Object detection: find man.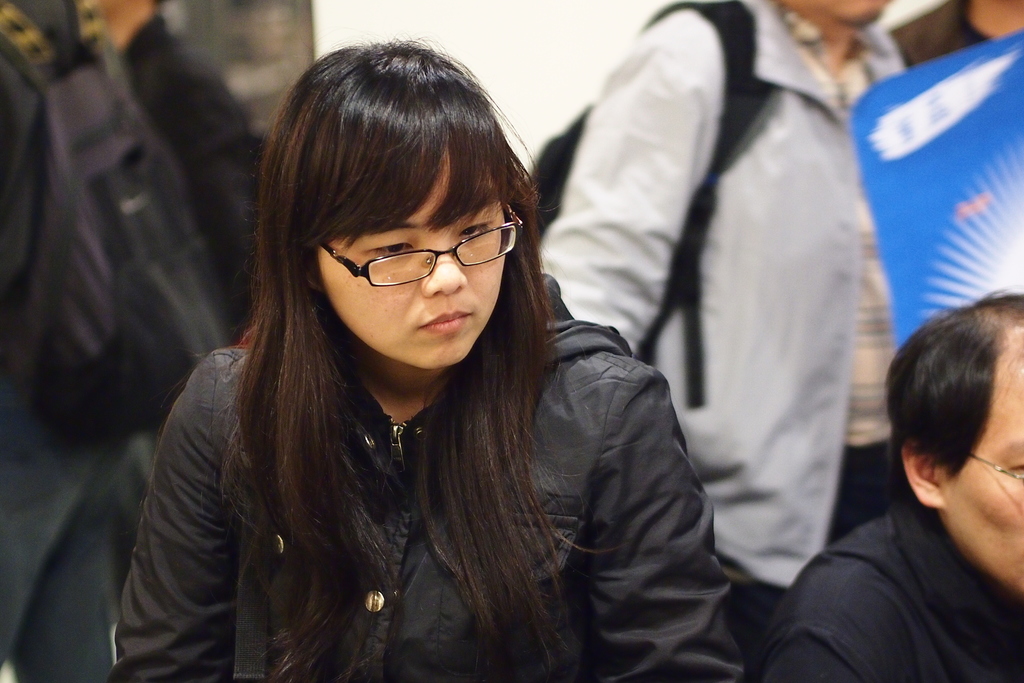
BBox(786, 272, 1023, 679).
